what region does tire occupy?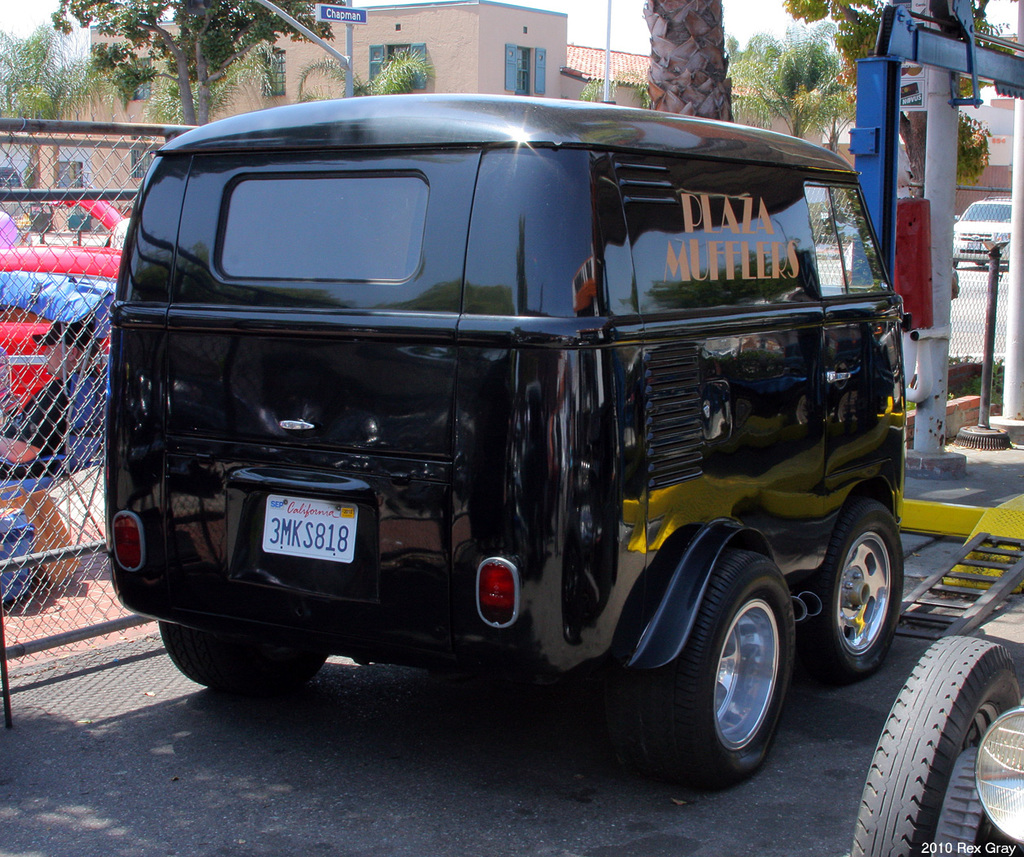
616,528,813,791.
